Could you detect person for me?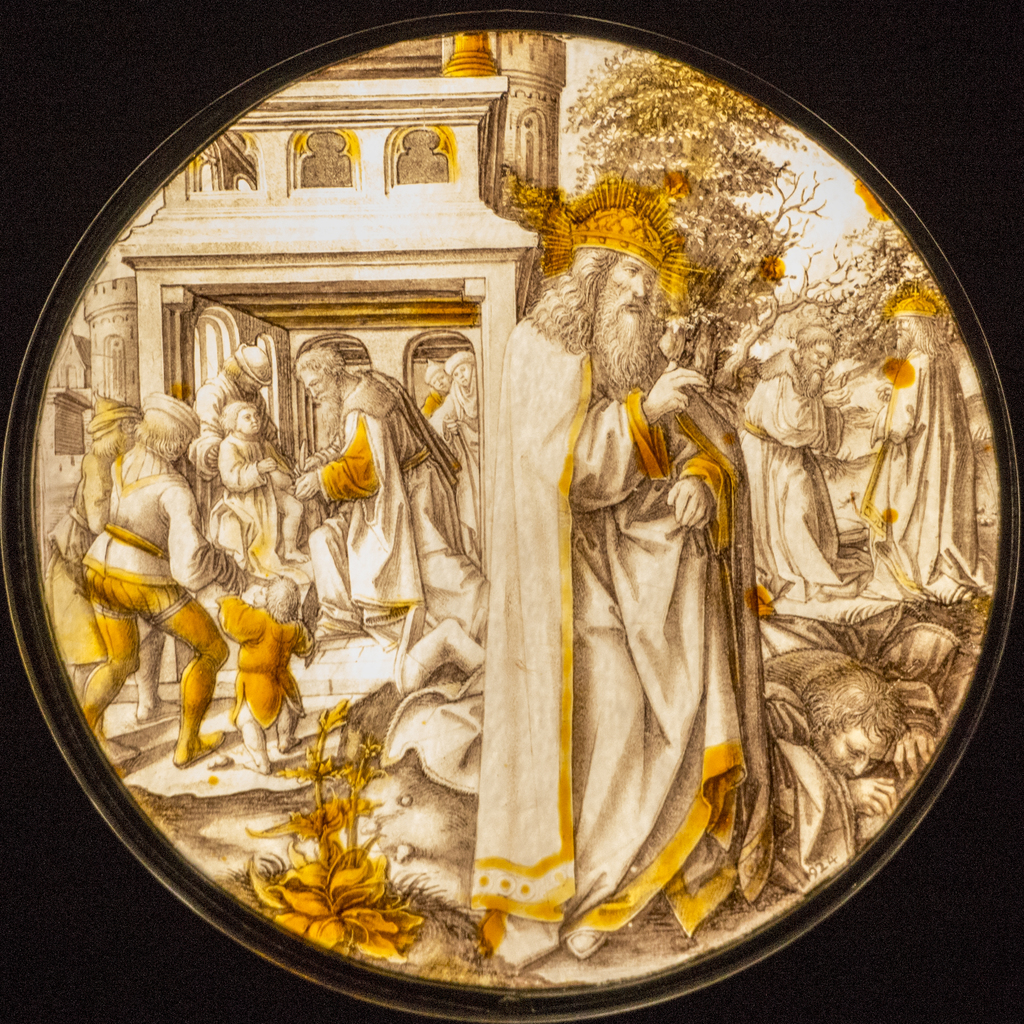
Detection result: 729:325:851:582.
